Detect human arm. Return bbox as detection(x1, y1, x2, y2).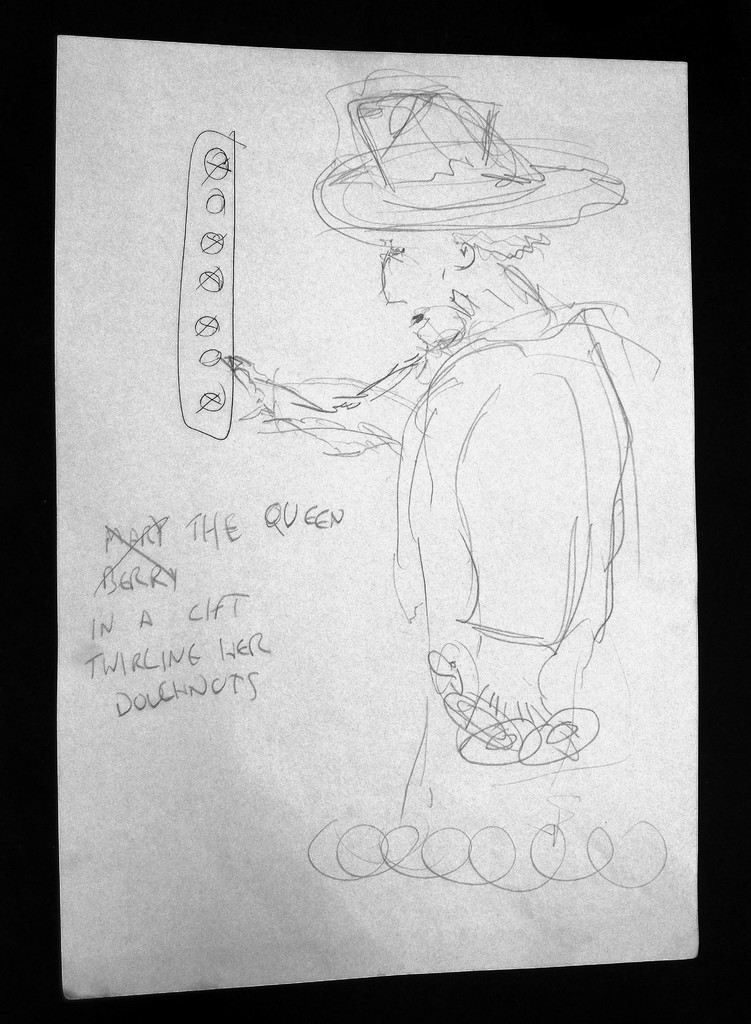
detection(446, 353, 584, 758).
